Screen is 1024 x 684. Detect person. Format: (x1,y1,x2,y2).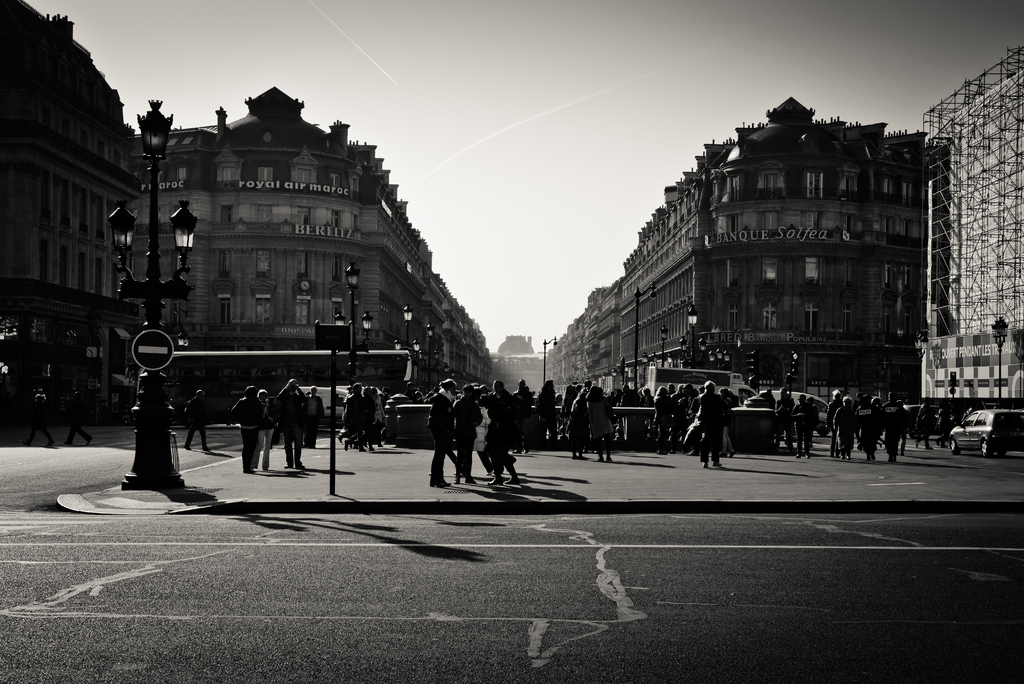
(790,391,817,454).
